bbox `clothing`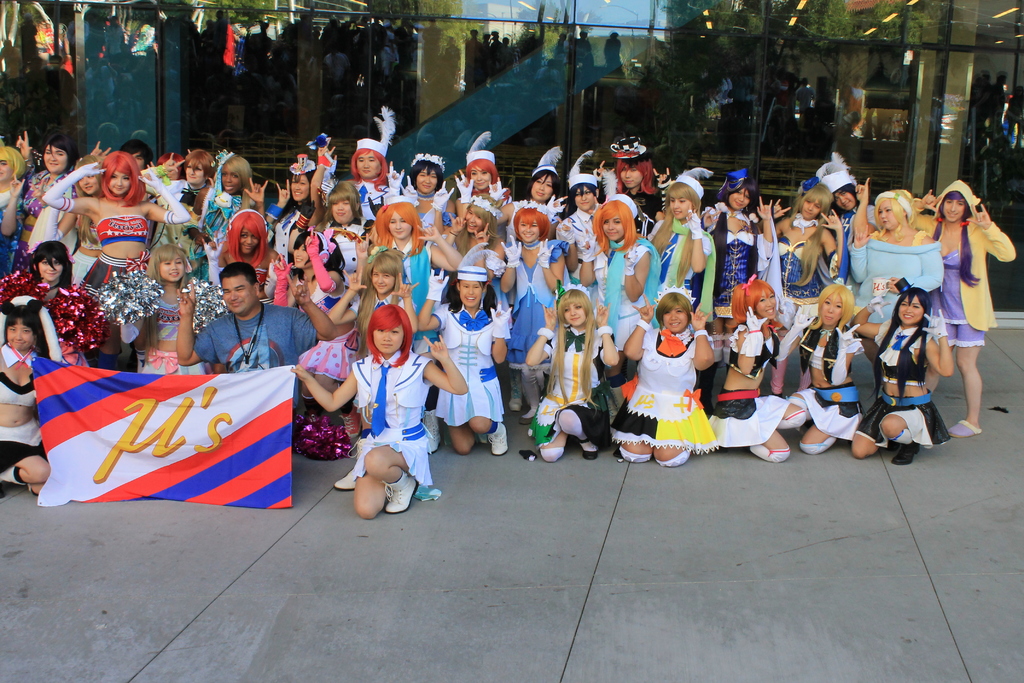
{"x1": 634, "y1": 315, "x2": 724, "y2": 447}
